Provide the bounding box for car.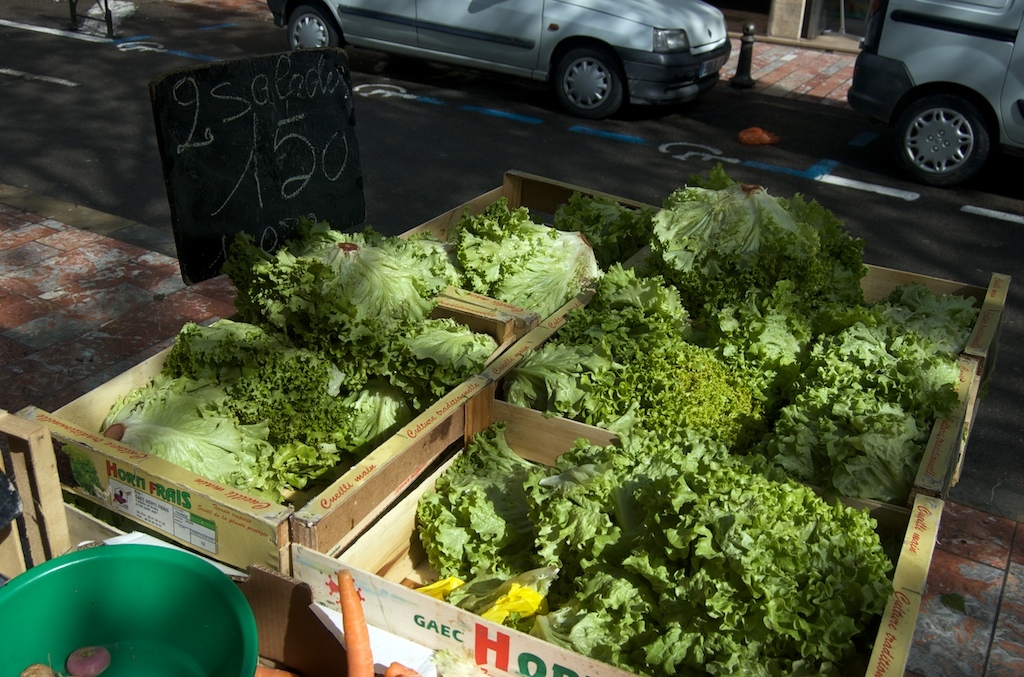
bbox=[847, 0, 1023, 184].
